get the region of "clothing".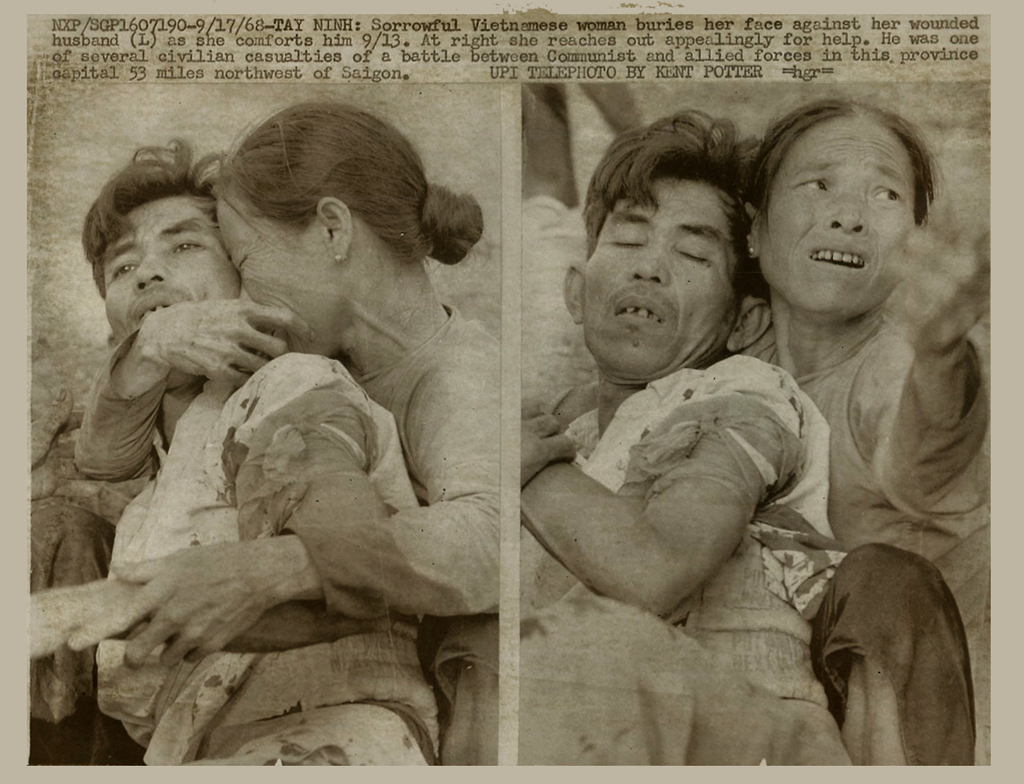
295/298/490/779.
